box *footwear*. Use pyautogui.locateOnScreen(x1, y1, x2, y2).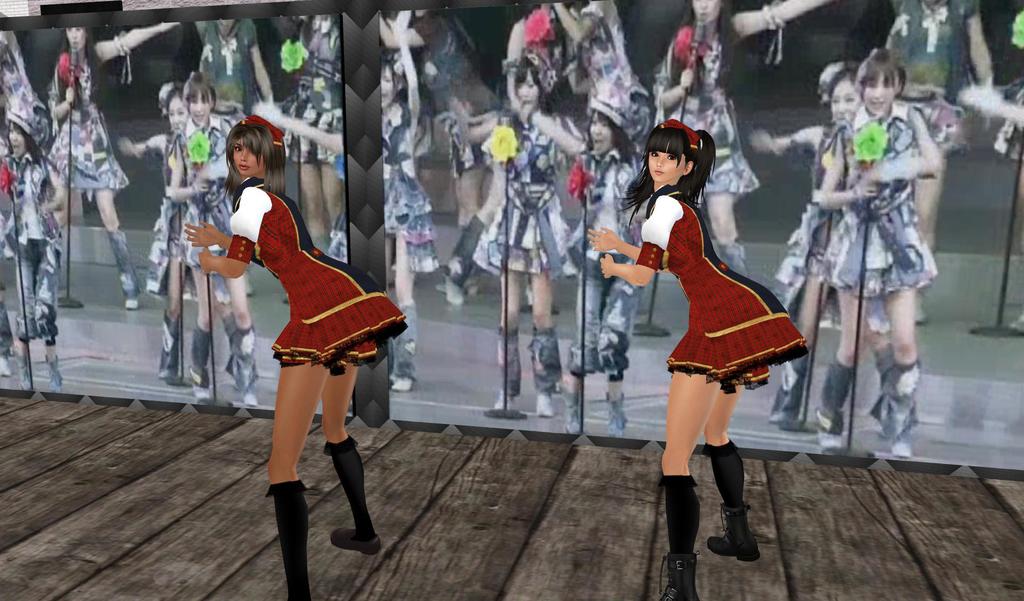
pyautogui.locateOnScreen(769, 412, 796, 425).
